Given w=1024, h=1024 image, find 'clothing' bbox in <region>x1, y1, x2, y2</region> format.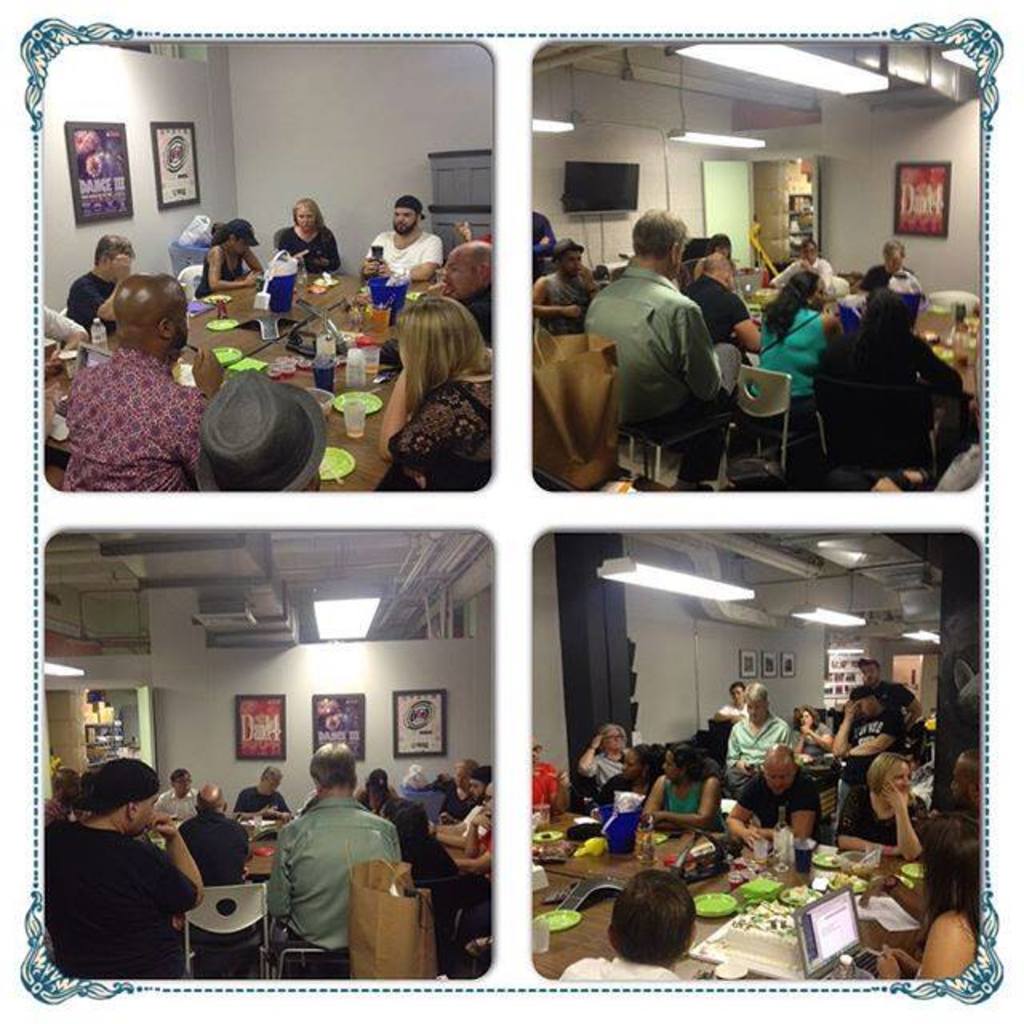
<region>376, 230, 432, 299</region>.
